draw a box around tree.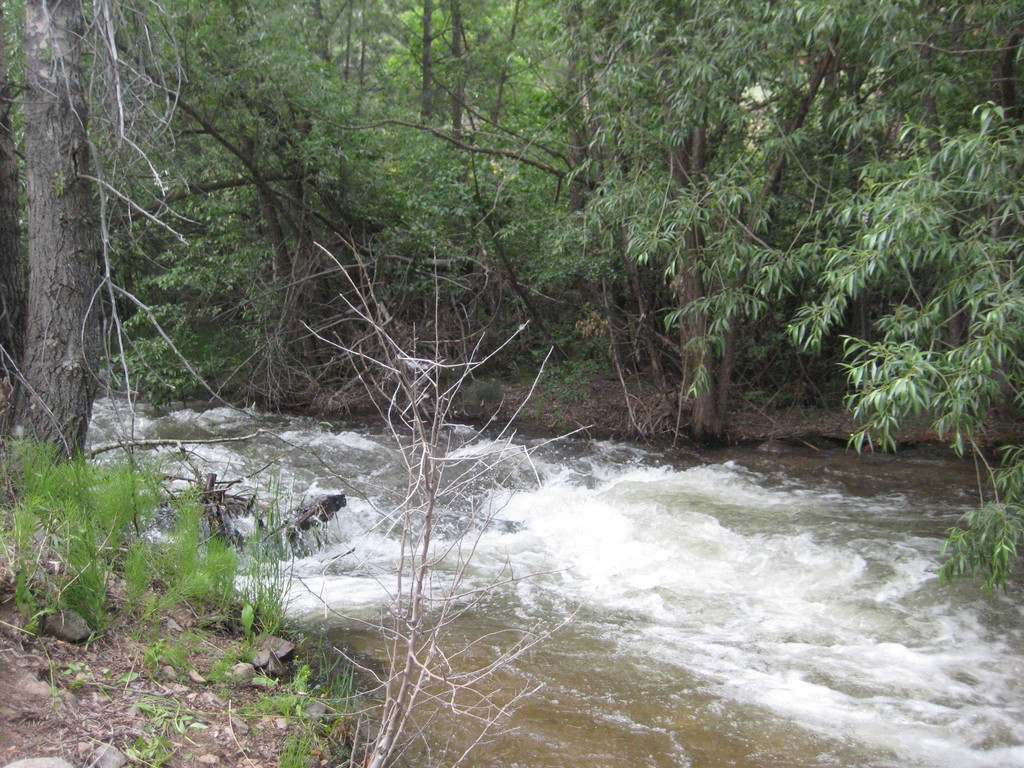
889, 0, 1023, 166.
